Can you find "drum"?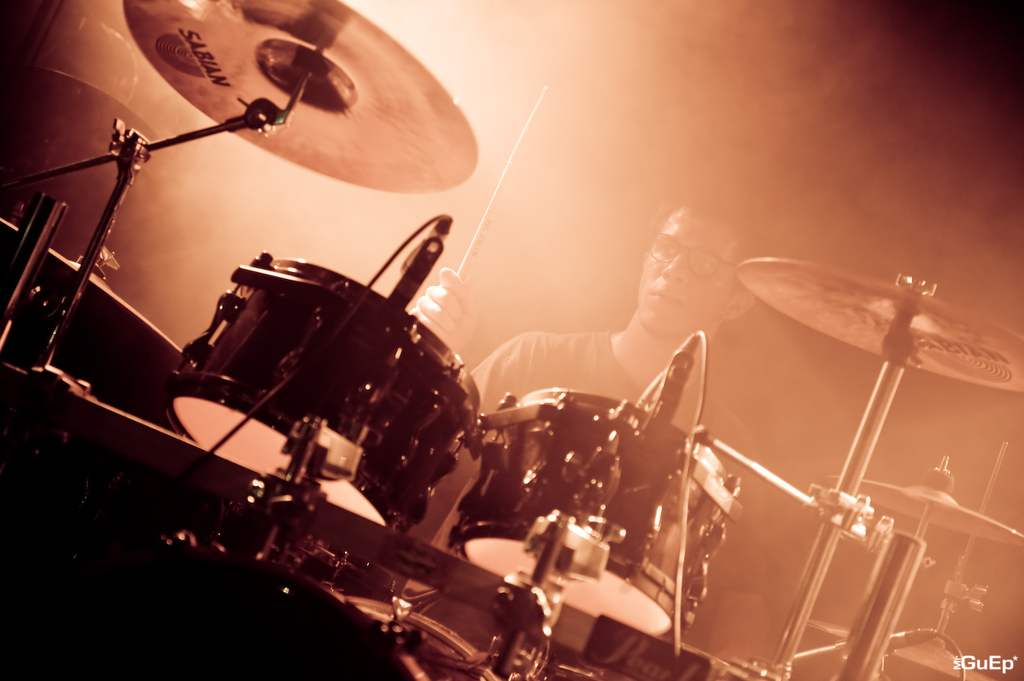
Yes, bounding box: (left=499, top=387, right=740, bottom=634).
